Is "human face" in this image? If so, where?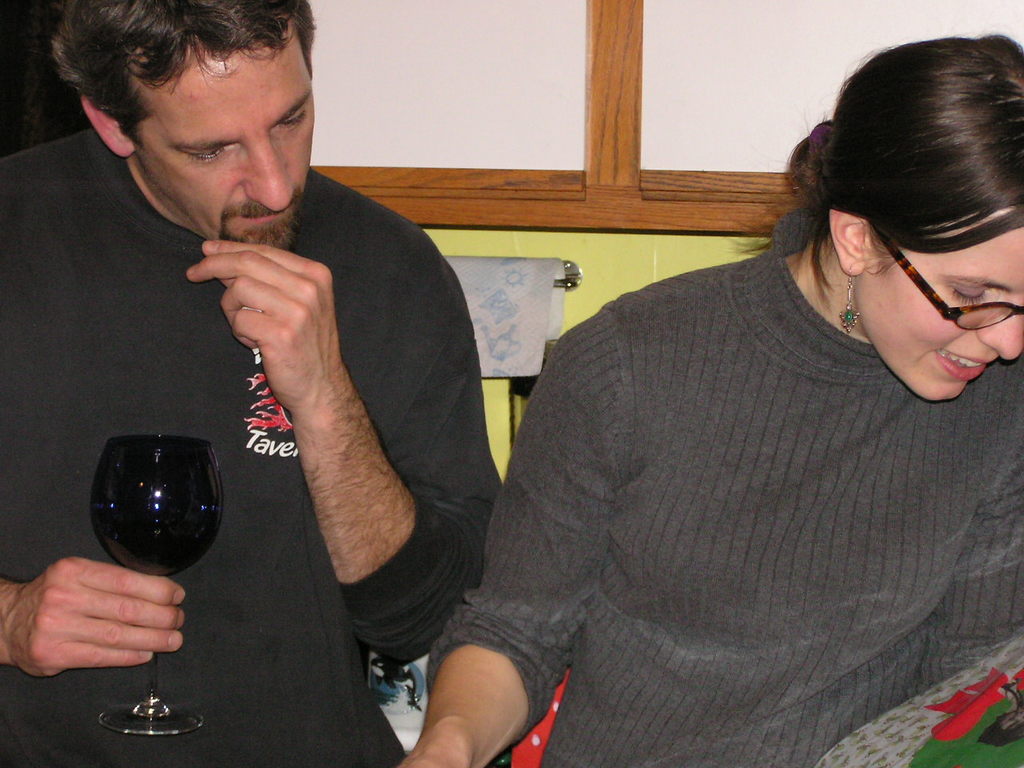
Yes, at <bbox>134, 47, 314, 250</bbox>.
